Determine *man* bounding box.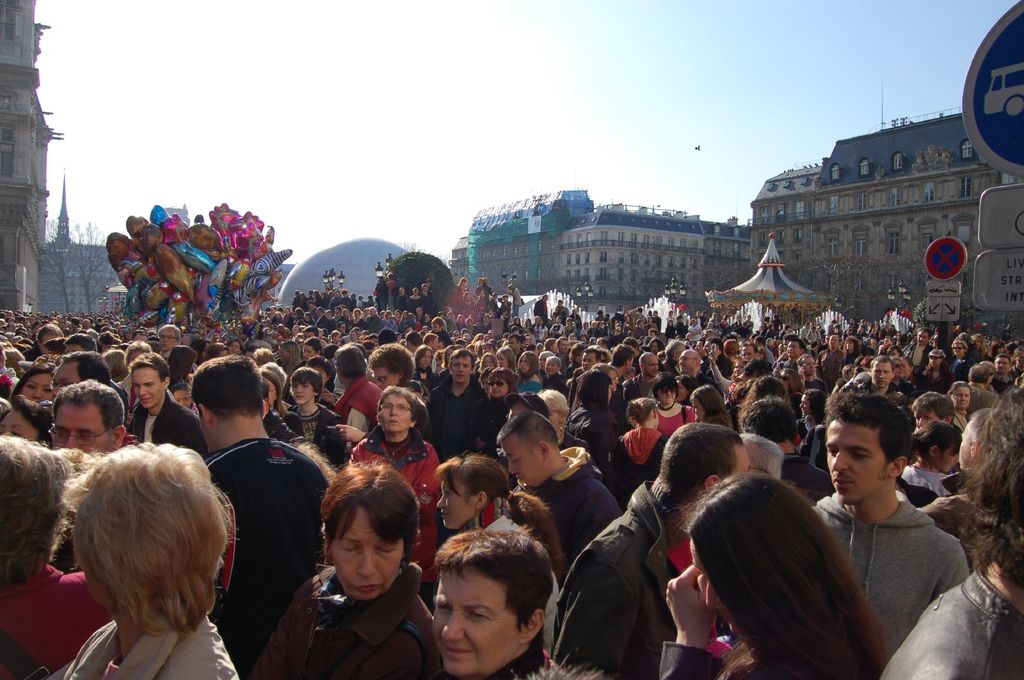
Determined: bbox(563, 345, 602, 400).
